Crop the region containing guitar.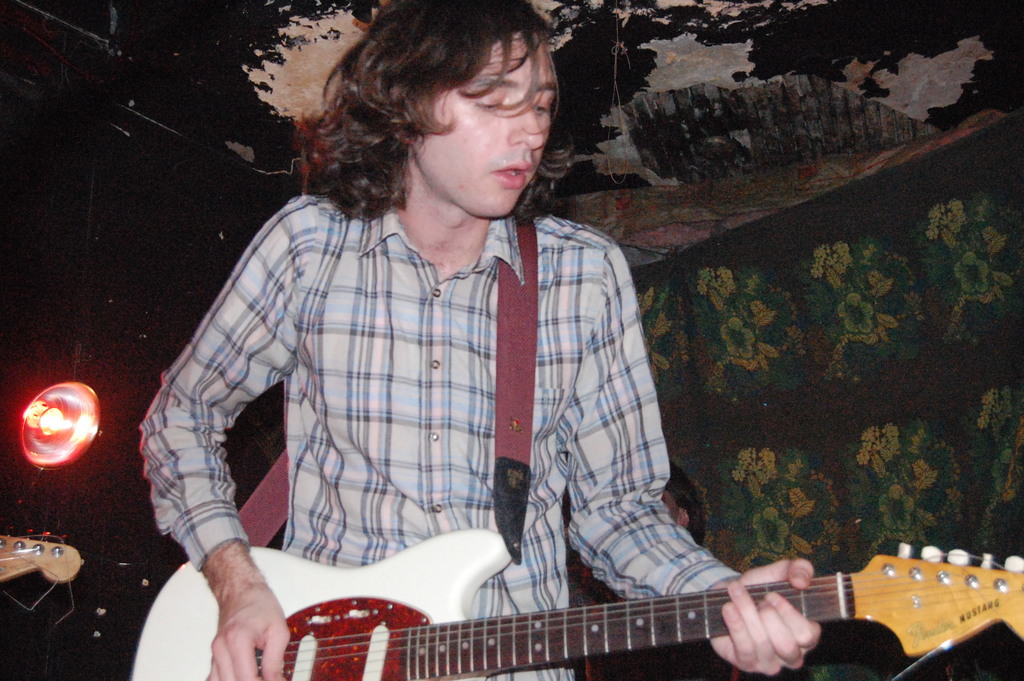
Crop region: bbox=[127, 527, 1023, 680].
